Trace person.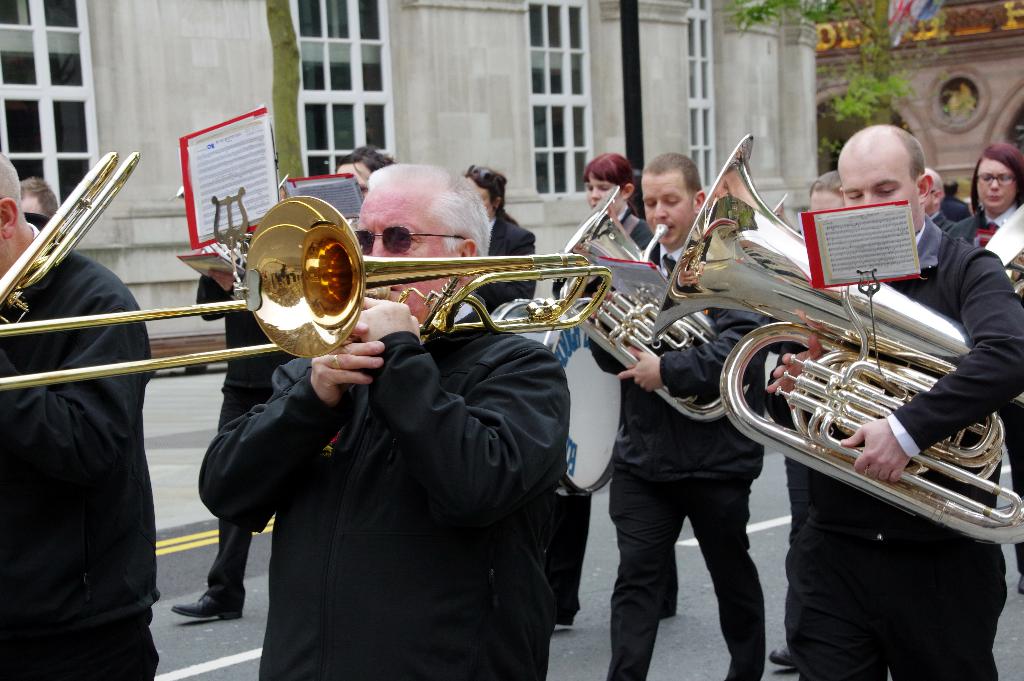
Traced to <region>10, 119, 184, 660</region>.
